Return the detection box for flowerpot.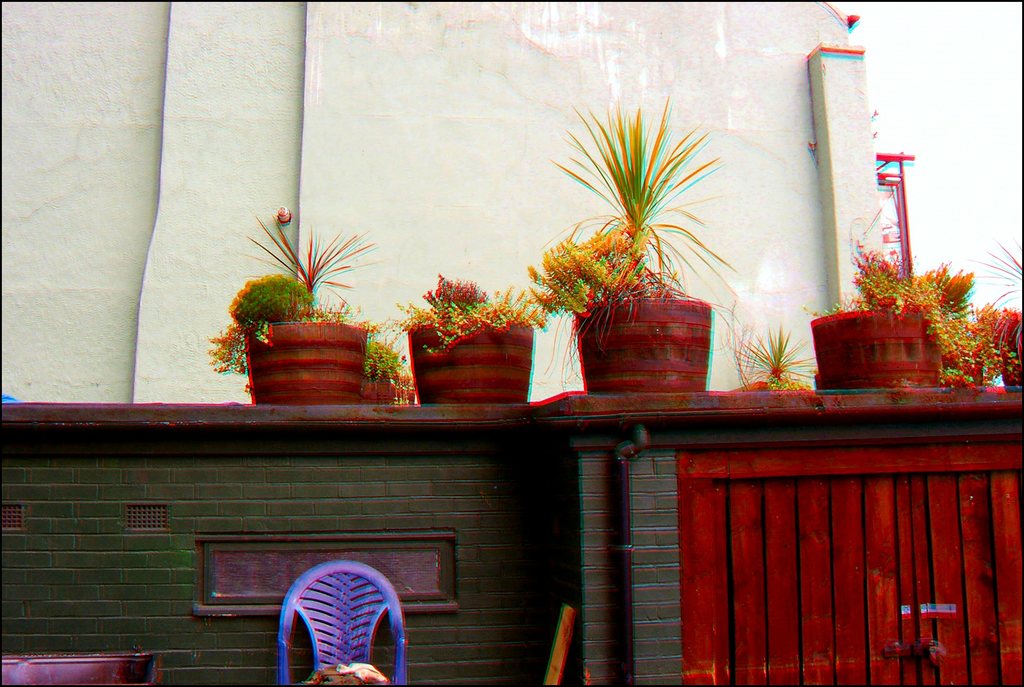
[361,376,396,409].
